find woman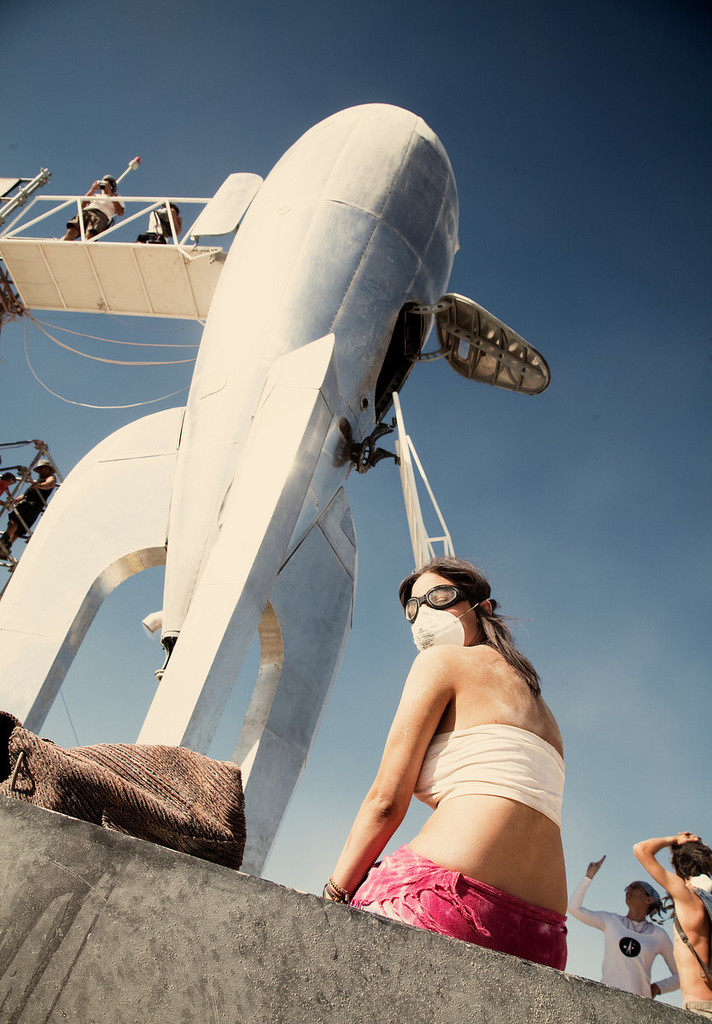
<region>565, 852, 680, 1001</region>
